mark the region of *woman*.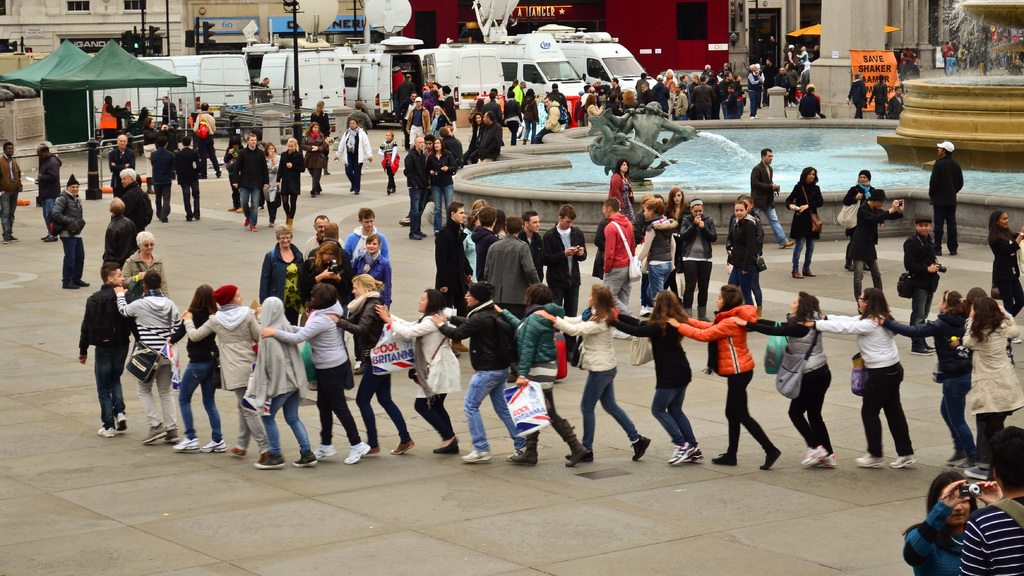
Region: 321/270/414/456.
